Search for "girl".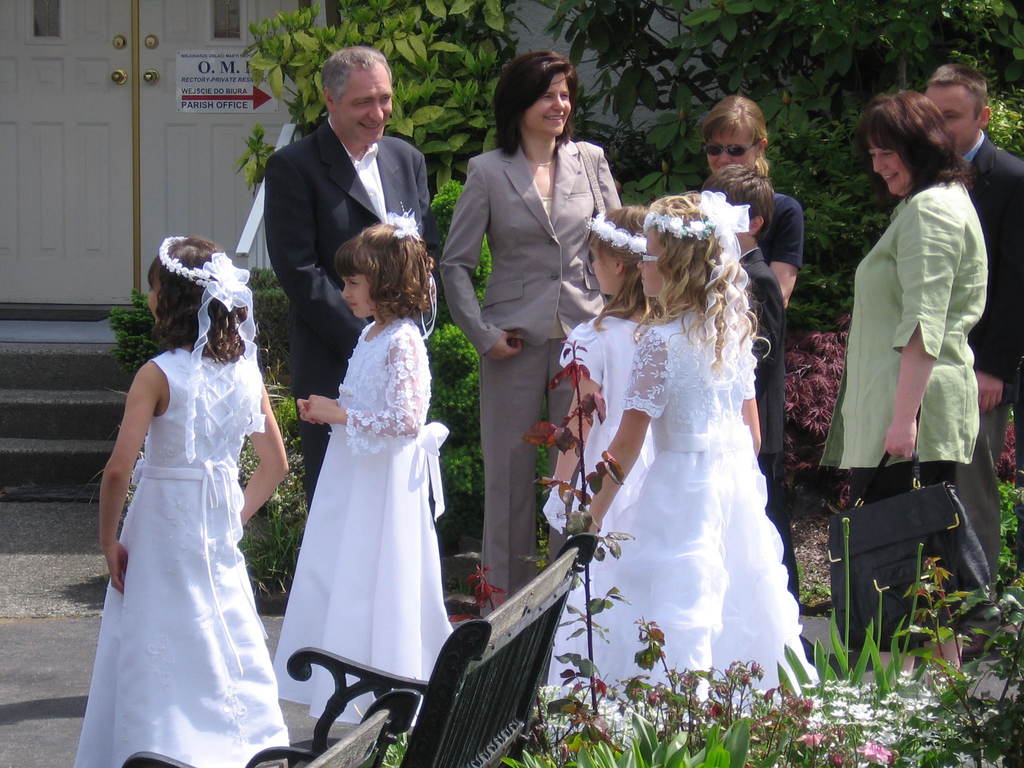
Found at (x1=582, y1=192, x2=773, y2=705).
